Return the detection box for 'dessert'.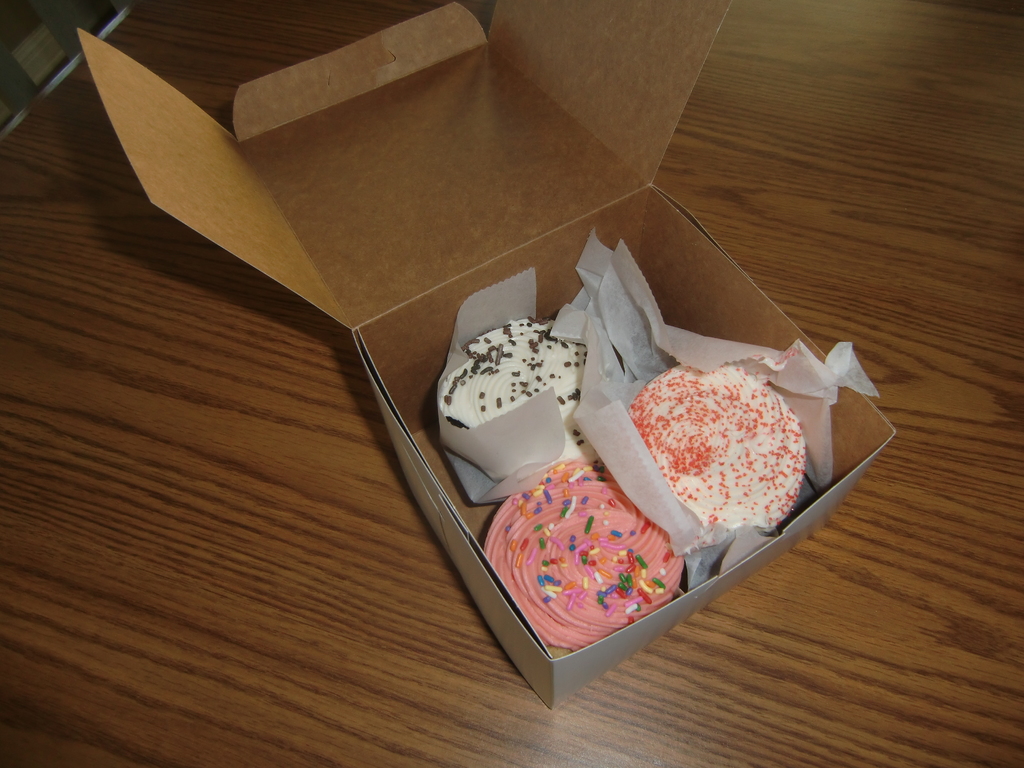
[623, 377, 821, 552].
